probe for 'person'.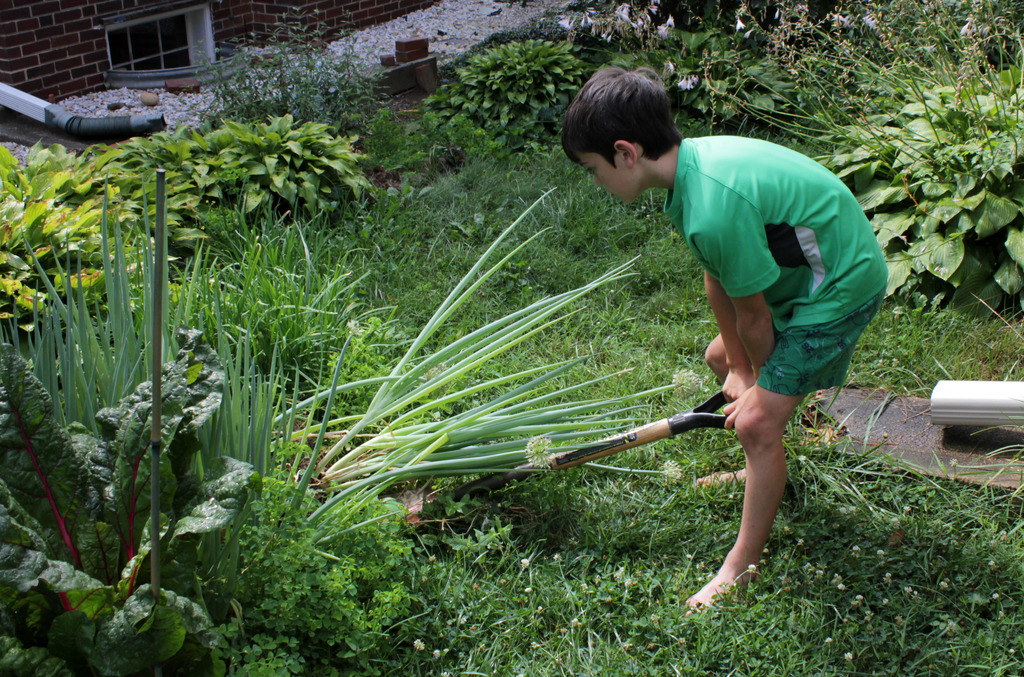
Probe result: (x1=593, y1=92, x2=887, y2=632).
